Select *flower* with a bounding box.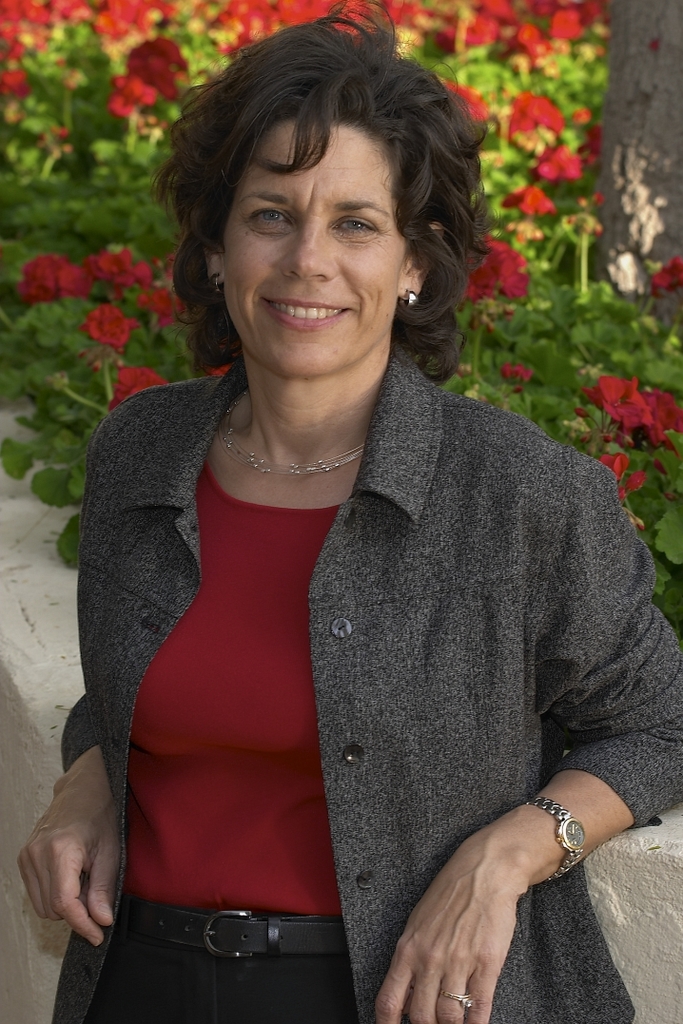
bbox=[102, 367, 172, 409].
